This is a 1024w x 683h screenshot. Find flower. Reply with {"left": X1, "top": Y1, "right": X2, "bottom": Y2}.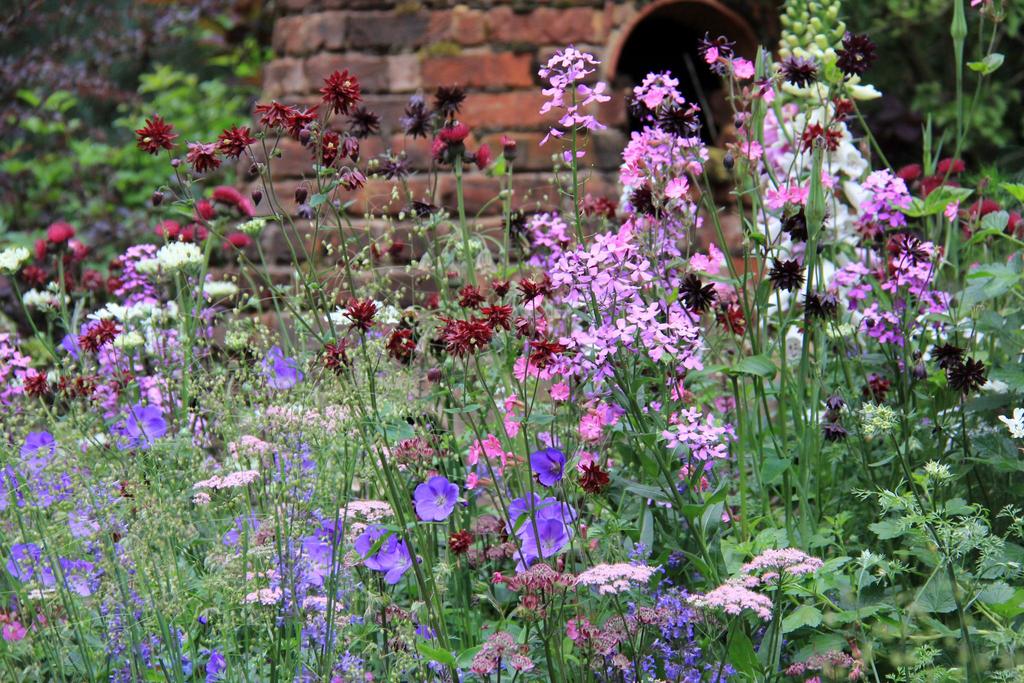
{"left": 973, "top": 199, "right": 1000, "bottom": 223}.
